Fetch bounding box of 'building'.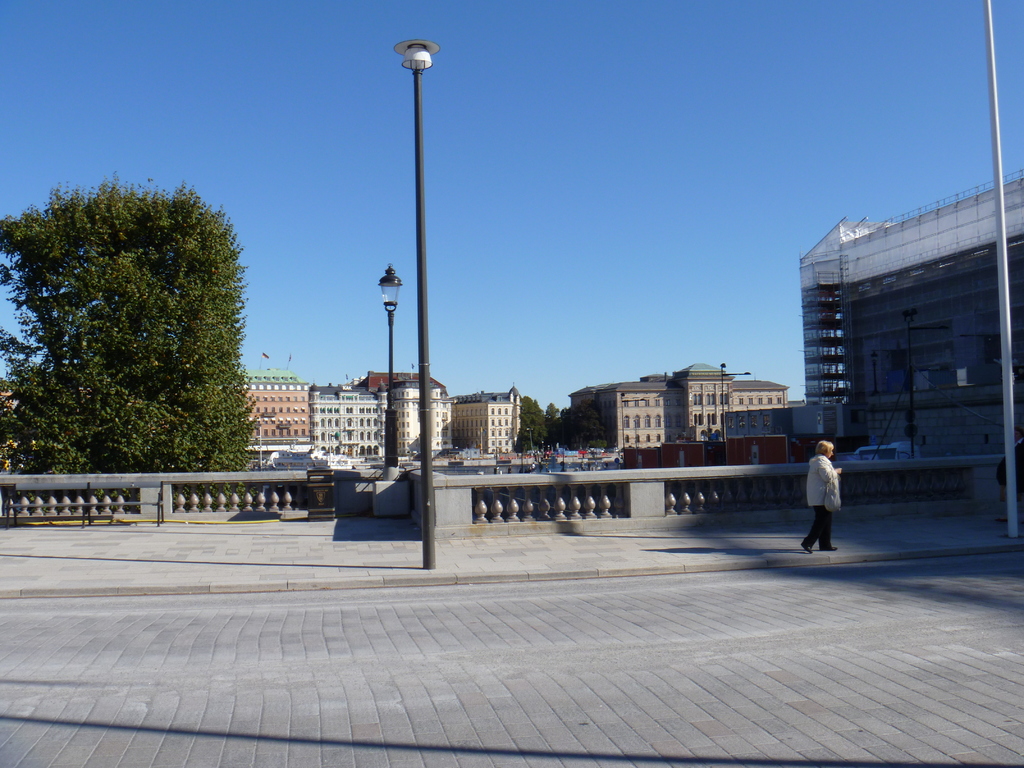
Bbox: box(804, 179, 1023, 463).
